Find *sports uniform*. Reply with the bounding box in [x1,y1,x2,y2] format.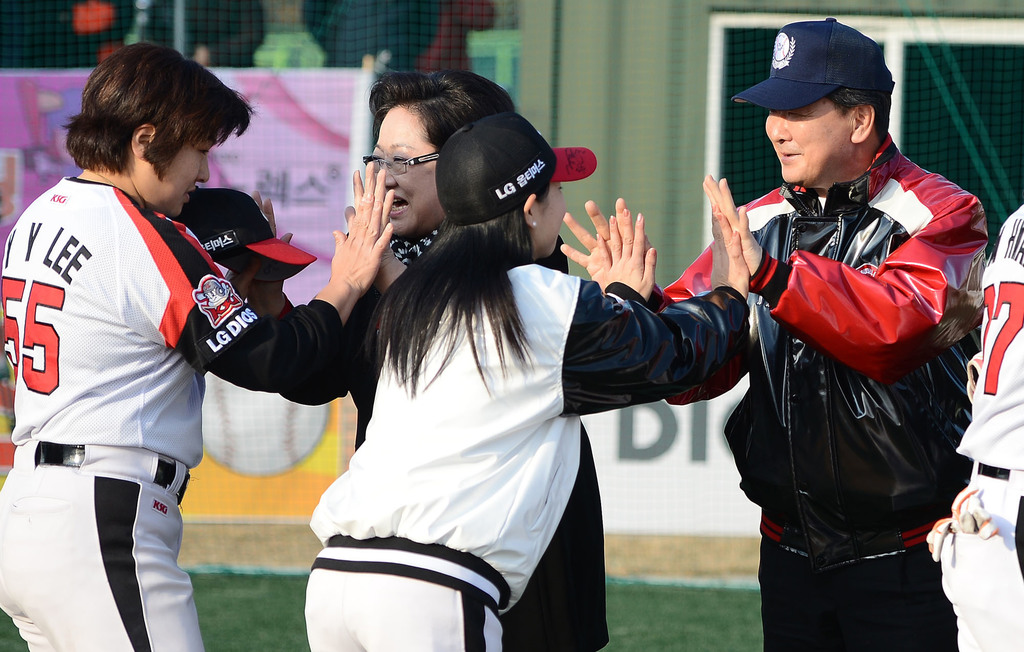
[301,246,766,645].
